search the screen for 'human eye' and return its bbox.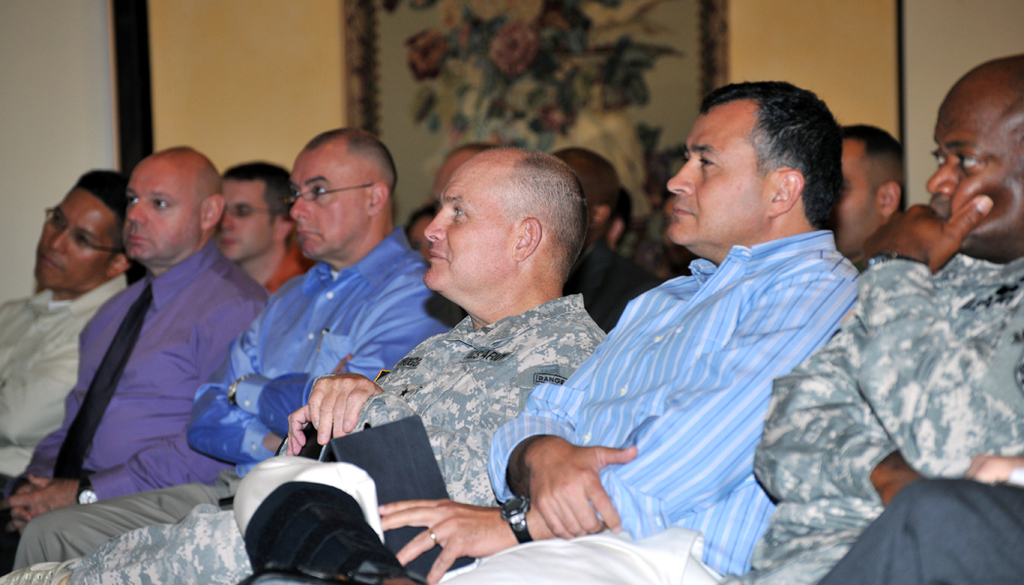
Found: [126,190,138,205].
